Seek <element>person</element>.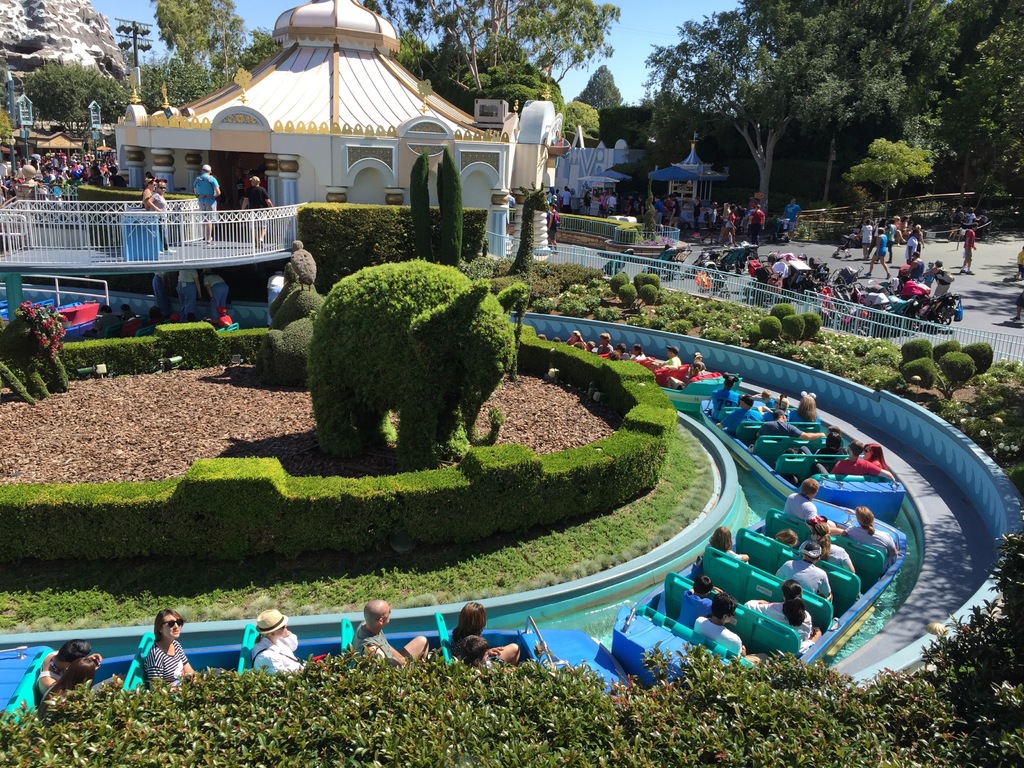
30, 641, 100, 693.
